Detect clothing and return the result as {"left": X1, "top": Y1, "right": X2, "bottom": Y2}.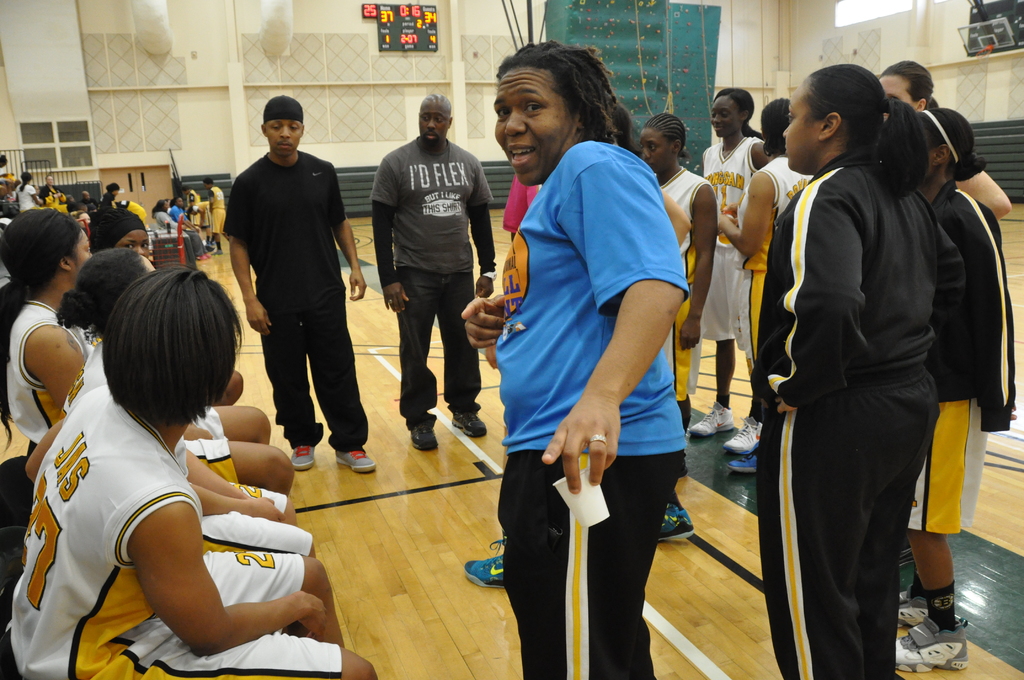
{"left": 754, "top": 77, "right": 986, "bottom": 657}.
